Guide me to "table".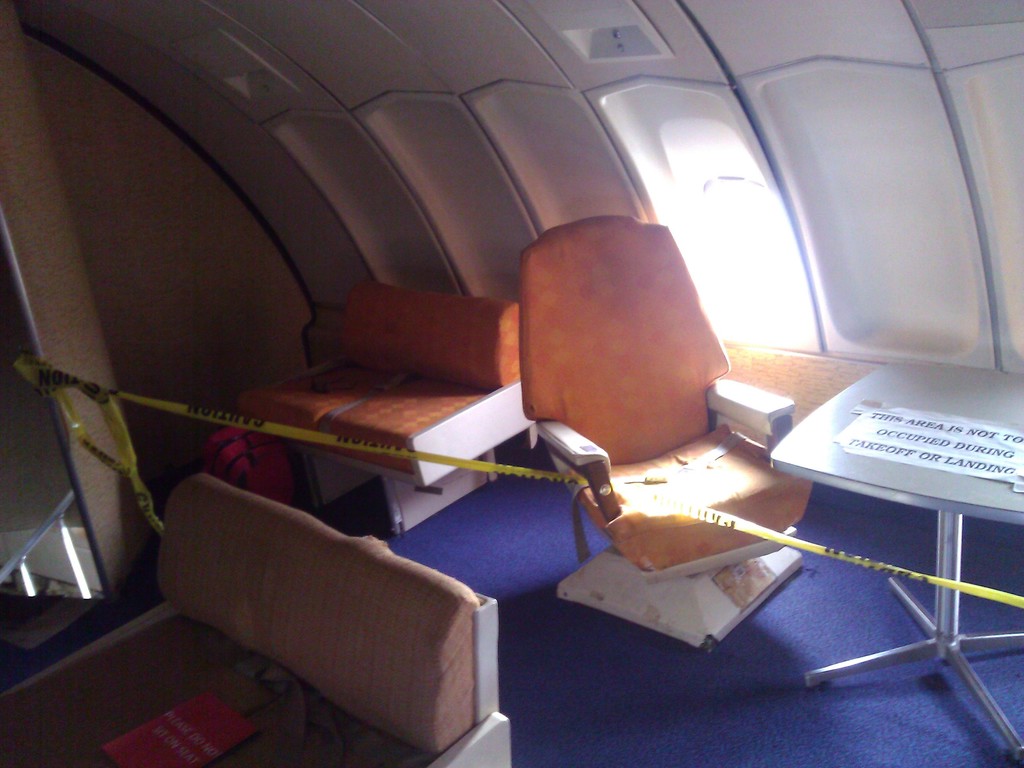
Guidance: bbox(774, 364, 1023, 767).
